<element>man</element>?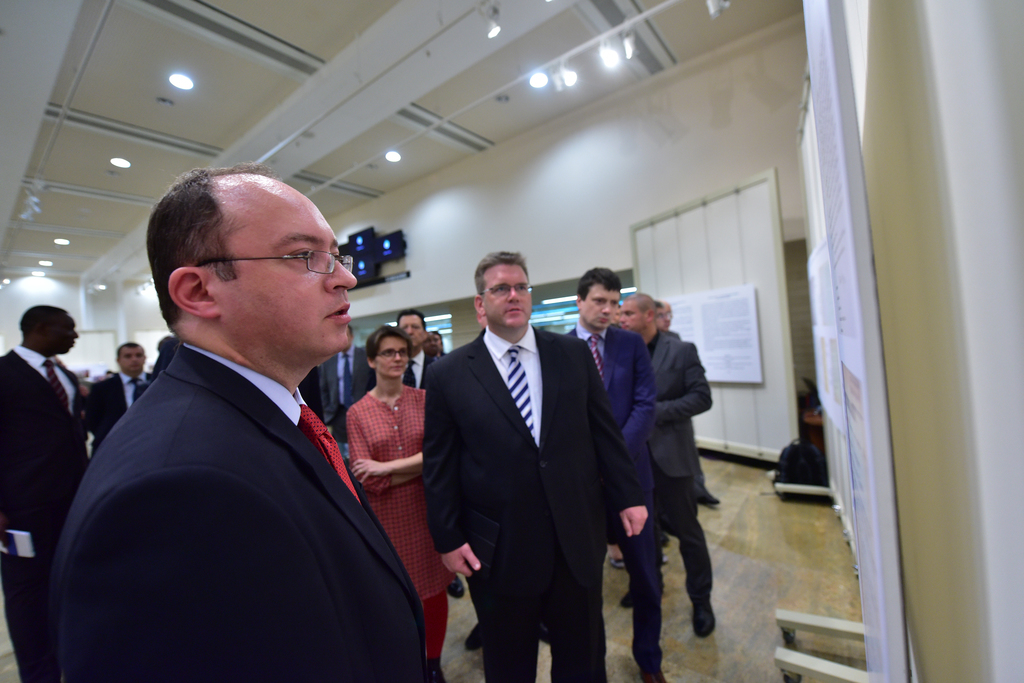
locate(433, 331, 448, 358)
